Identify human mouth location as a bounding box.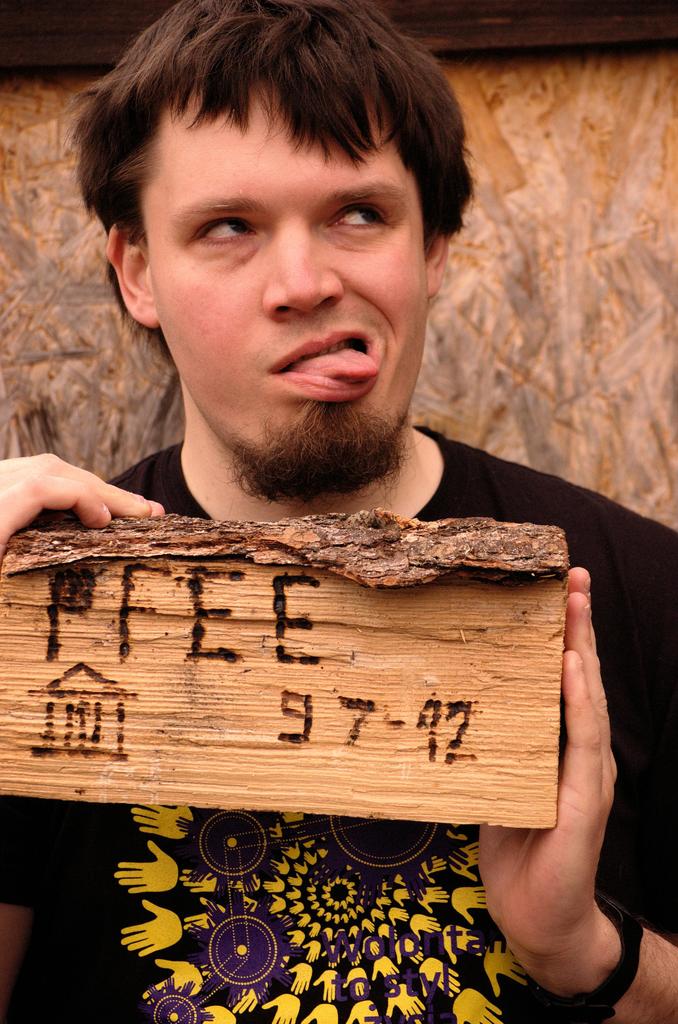
<bbox>261, 319, 390, 391</bbox>.
